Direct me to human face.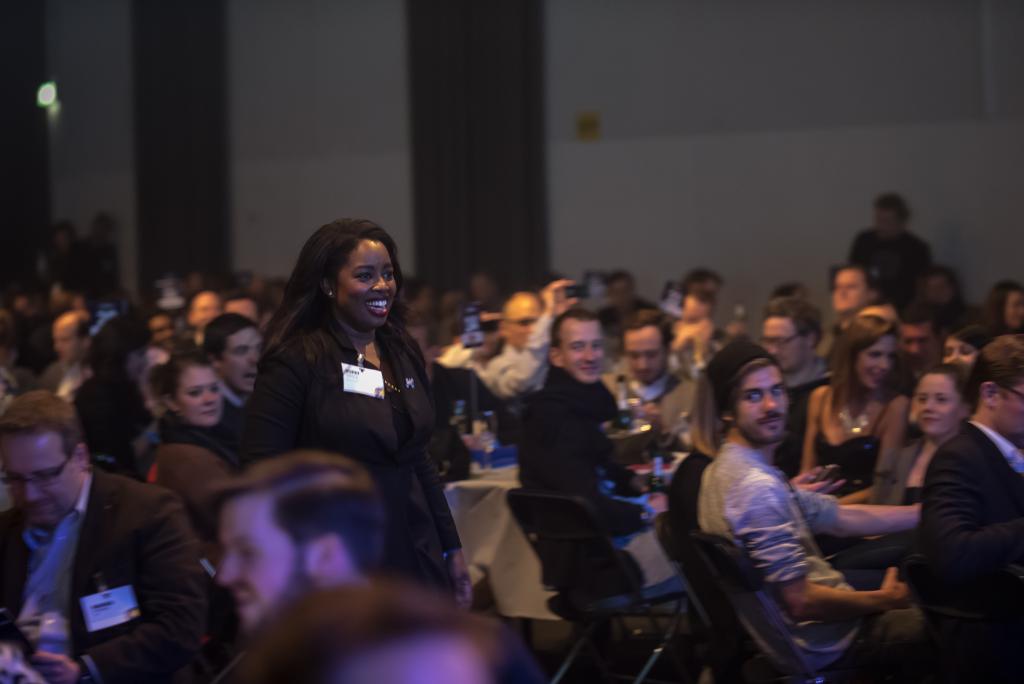
Direction: pyautogui.locateOnScreen(913, 373, 960, 437).
